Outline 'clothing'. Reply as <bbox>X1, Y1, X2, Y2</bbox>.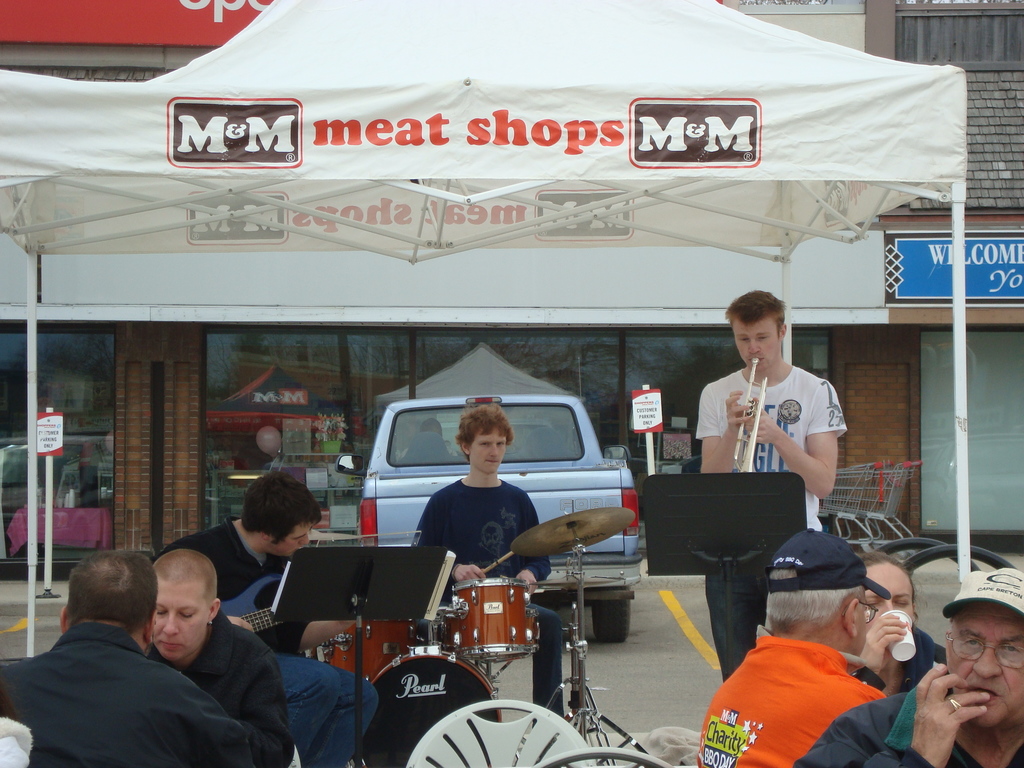
<bbox>421, 478, 556, 577</bbox>.
